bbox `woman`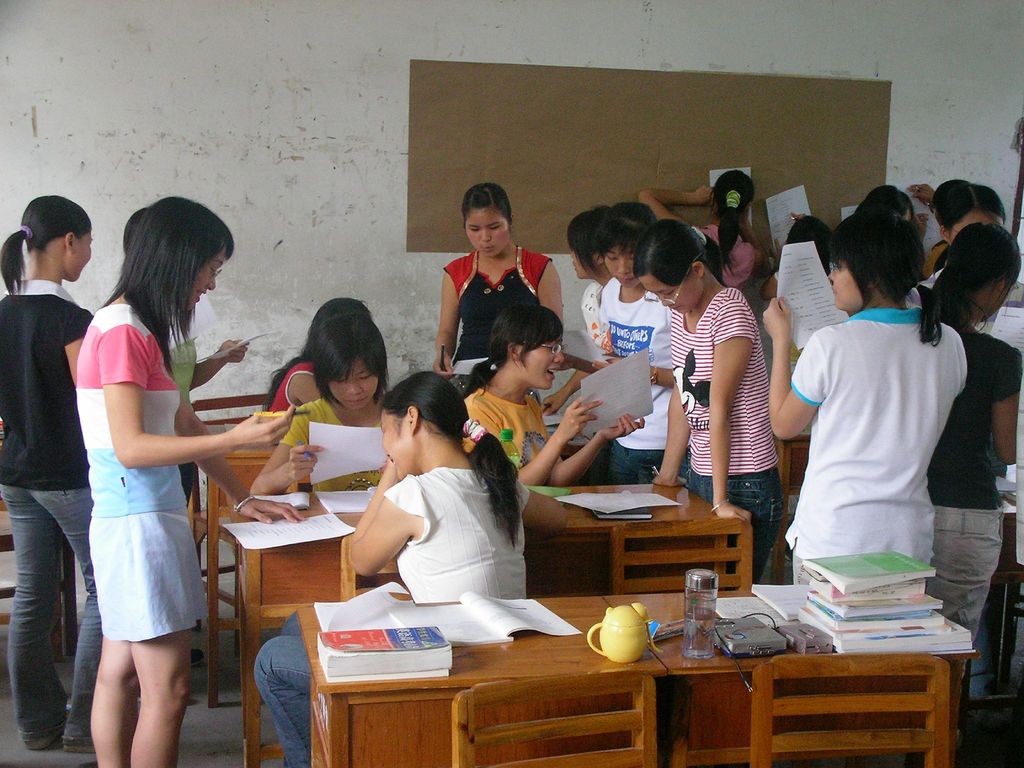
locate(417, 175, 561, 373)
